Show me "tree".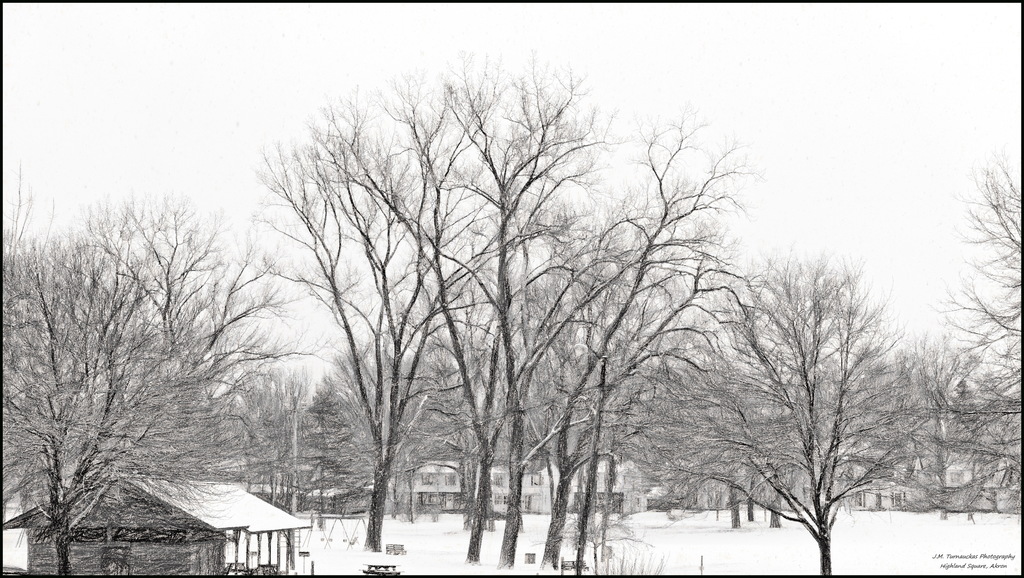
"tree" is here: (940, 150, 1023, 518).
